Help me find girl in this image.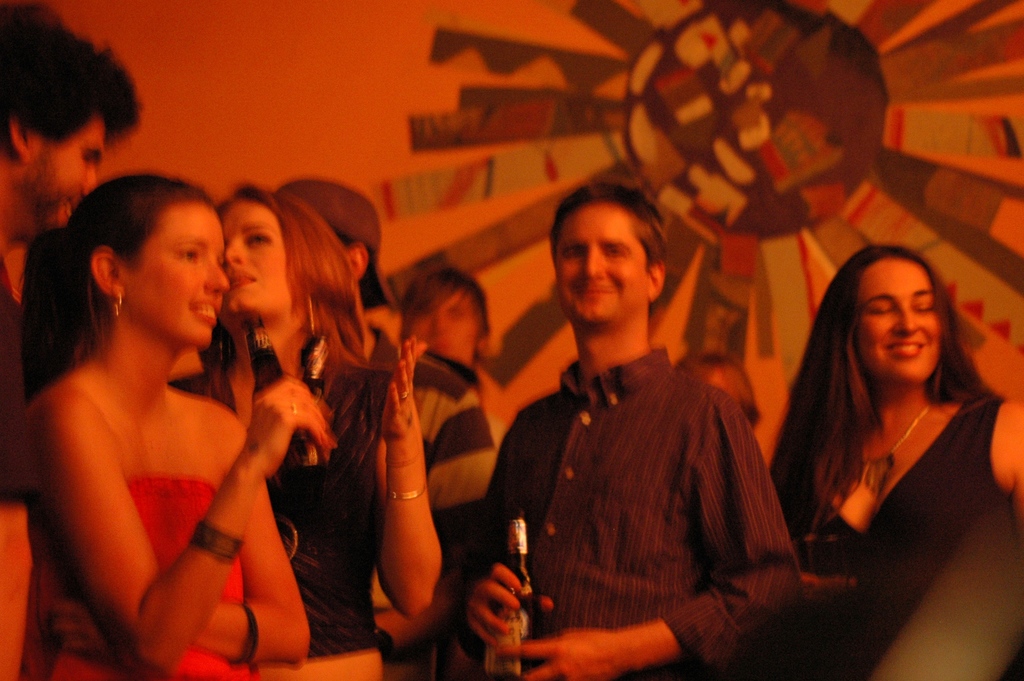
Found it: l=20, t=172, r=338, b=680.
